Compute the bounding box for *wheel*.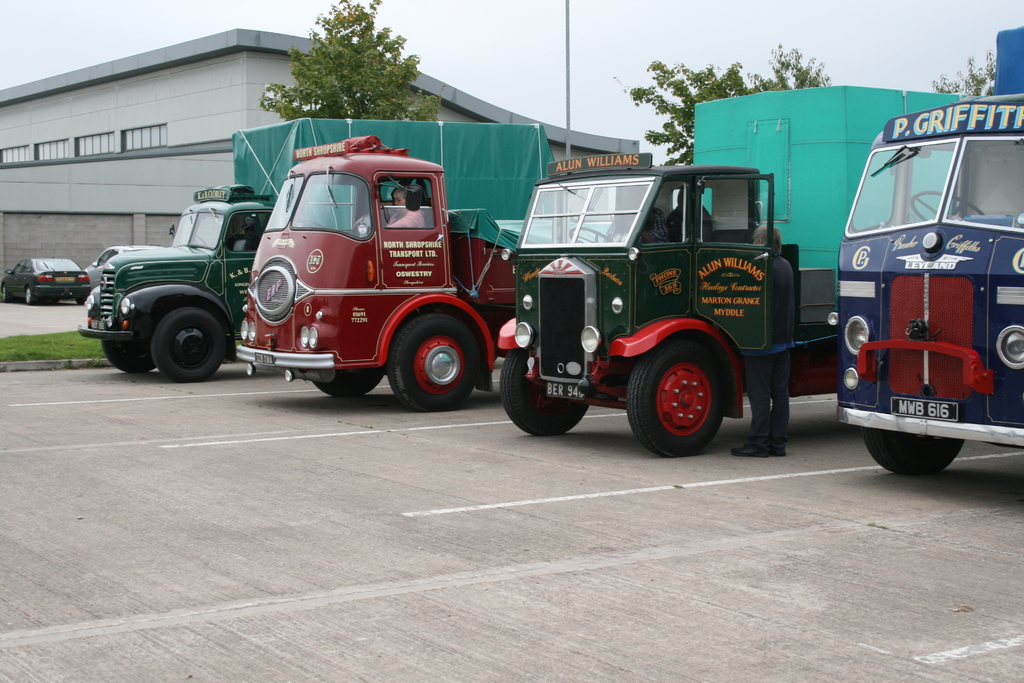
box=[910, 190, 982, 222].
